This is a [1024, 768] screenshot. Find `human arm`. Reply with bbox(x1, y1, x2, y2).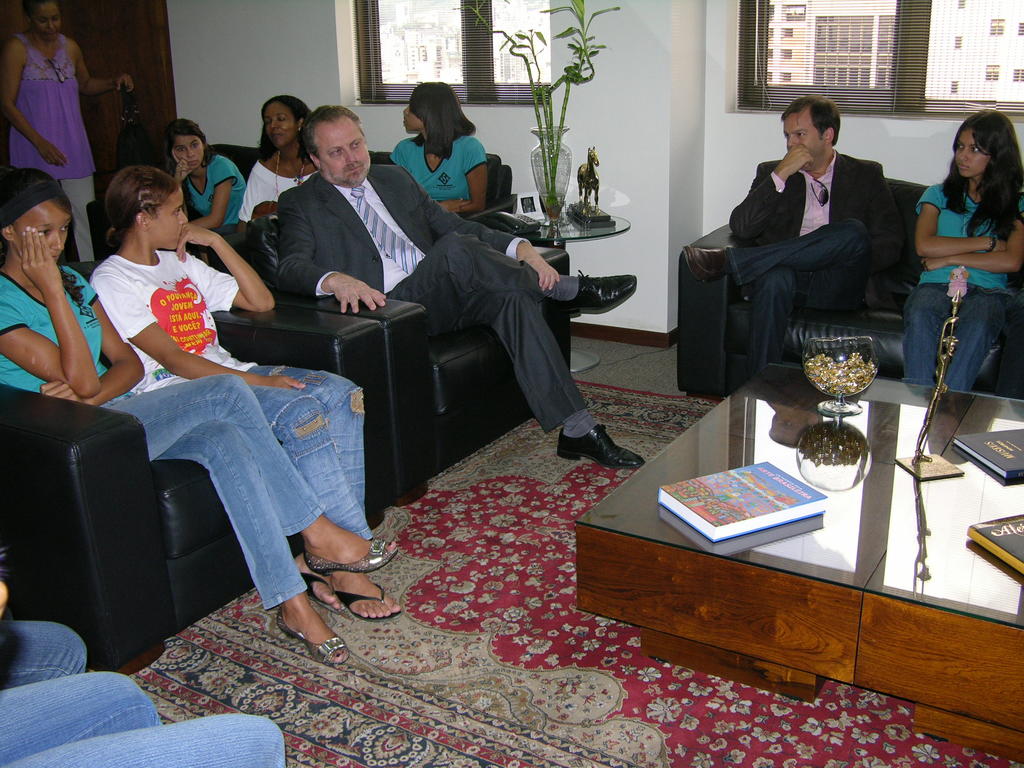
bbox(916, 189, 1022, 274).
